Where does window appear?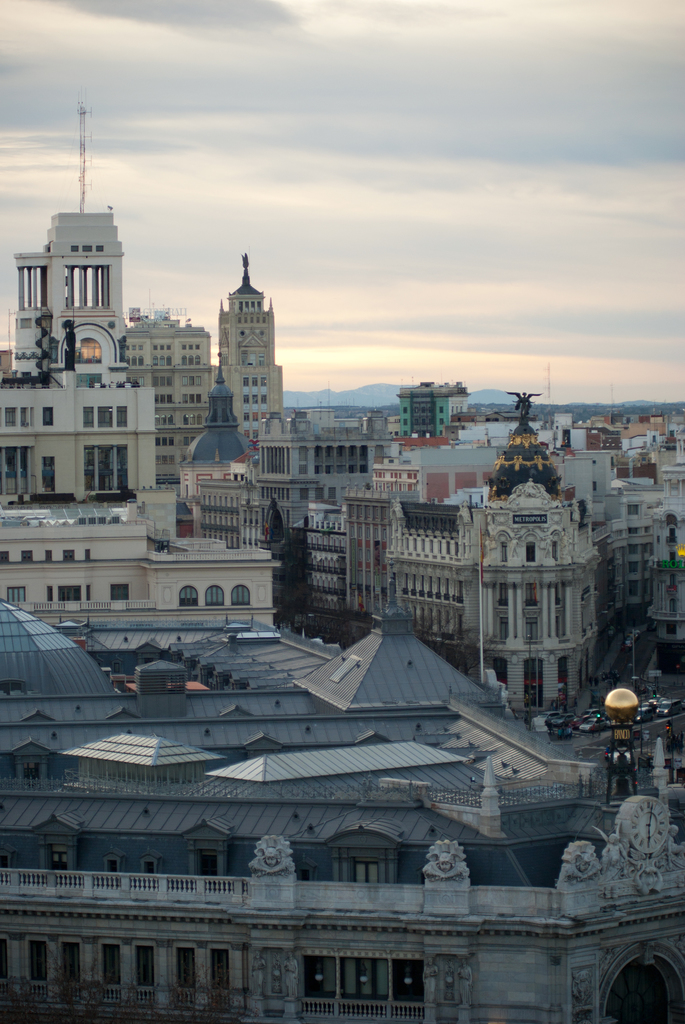
Appears at (557, 583, 560, 606).
